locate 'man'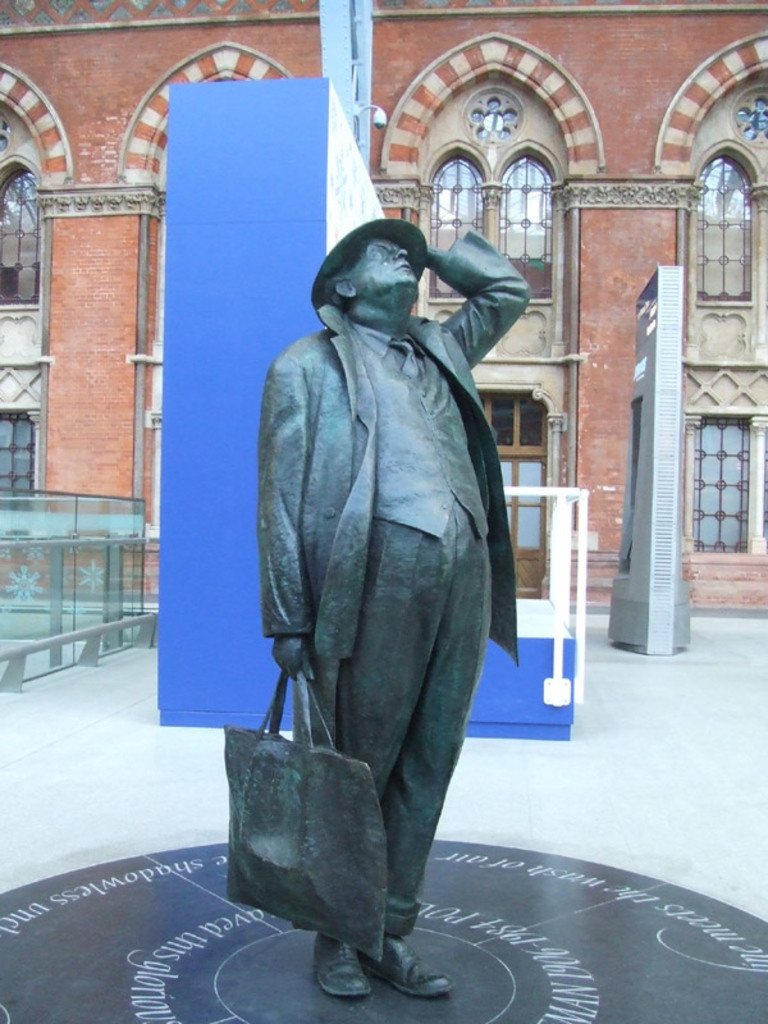
left=232, top=169, right=531, bottom=983
